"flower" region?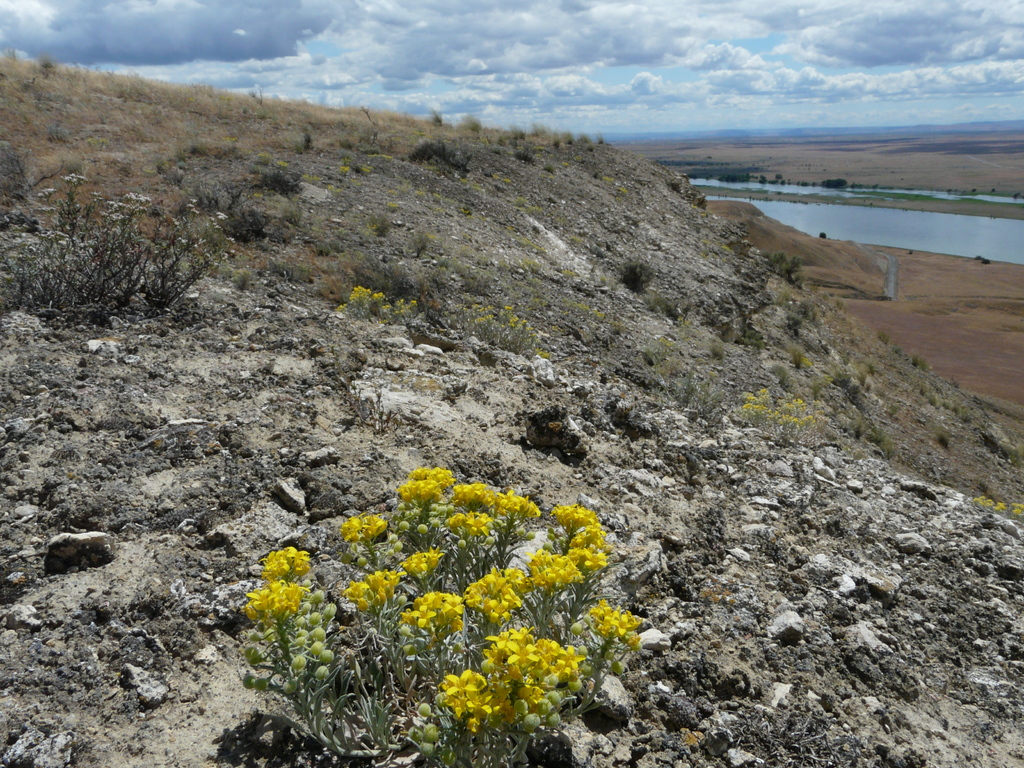
[x1=448, y1=672, x2=474, y2=694]
